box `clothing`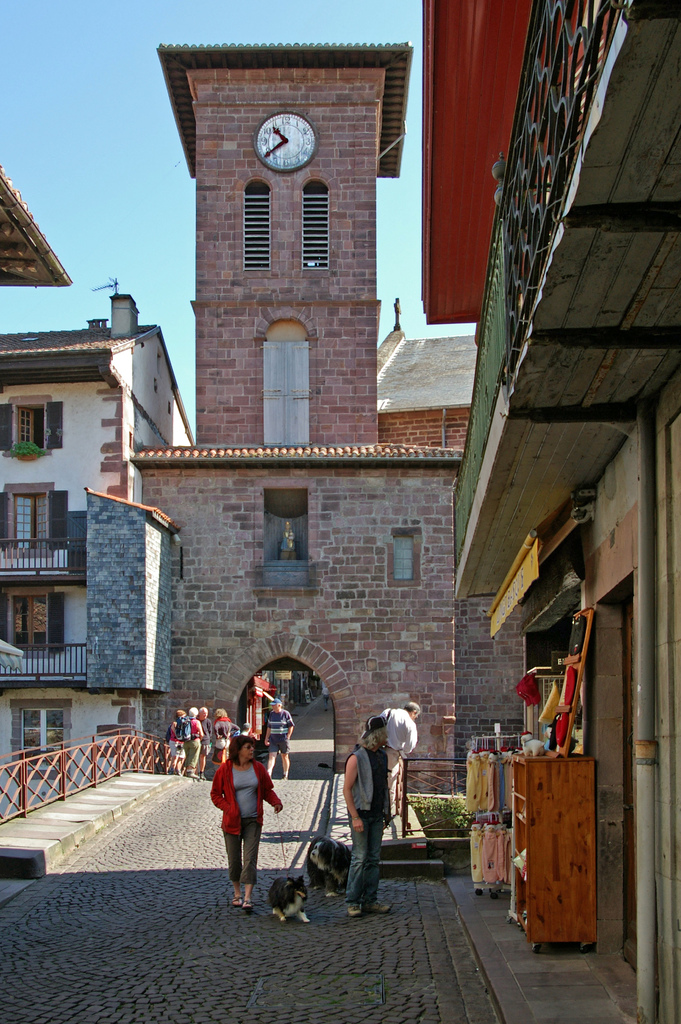
{"x1": 264, "y1": 696, "x2": 294, "y2": 752}
